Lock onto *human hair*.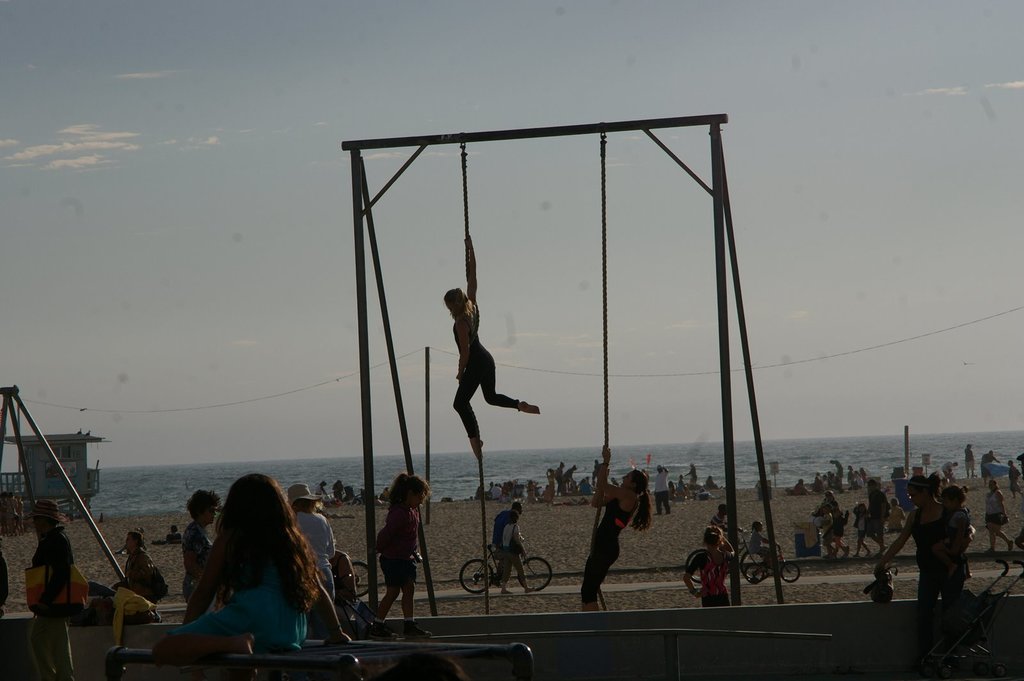
Locked: 392,472,426,506.
